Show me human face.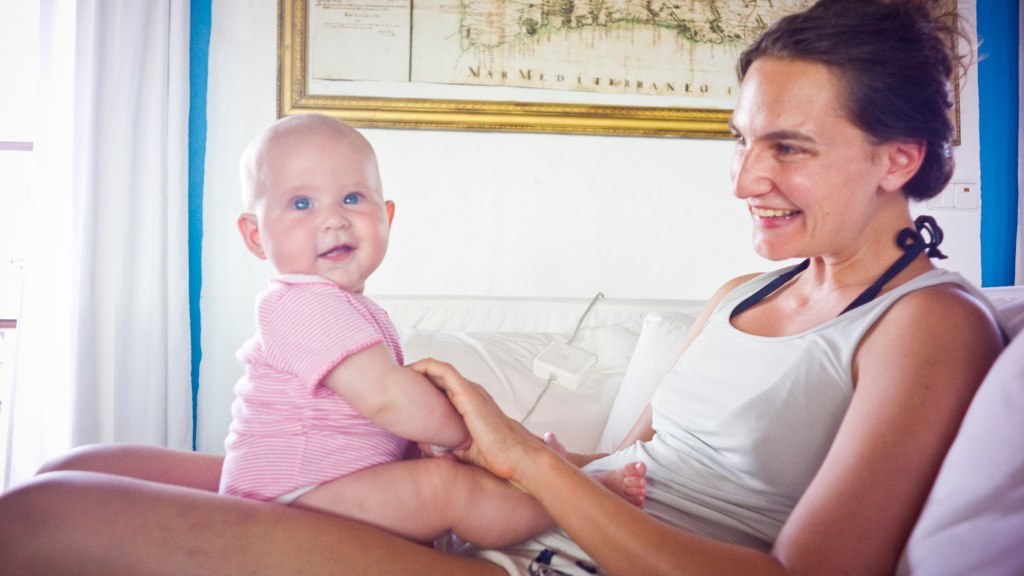
human face is here: {"x1": 727, "y1": 59, "x2": 892, "y2": 260}.
